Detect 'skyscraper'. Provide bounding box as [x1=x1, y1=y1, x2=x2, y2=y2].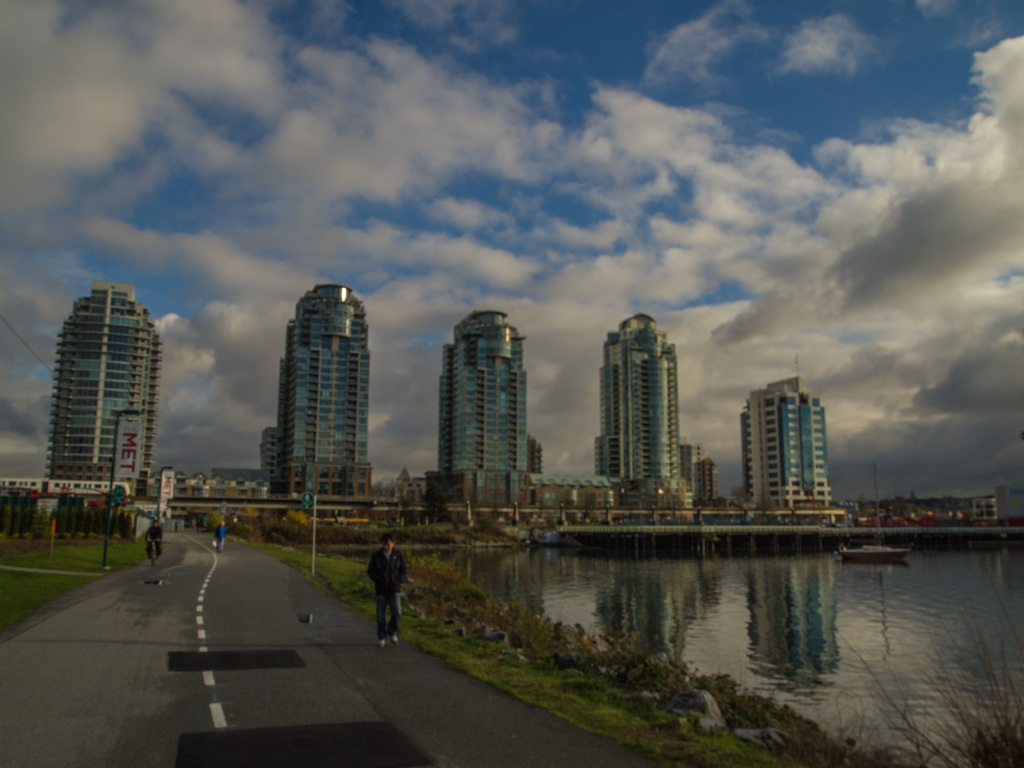
[x1=240, y1=262, x2=379, y2=528].
